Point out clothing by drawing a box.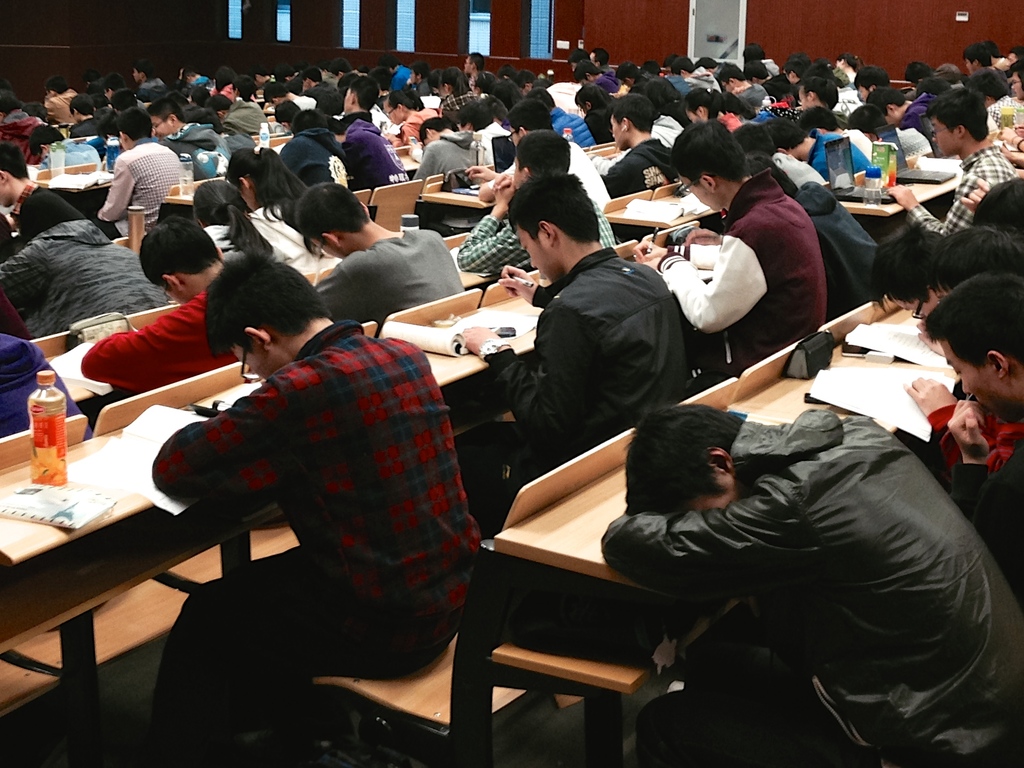
bbox=(15, 187, 72, 243).
